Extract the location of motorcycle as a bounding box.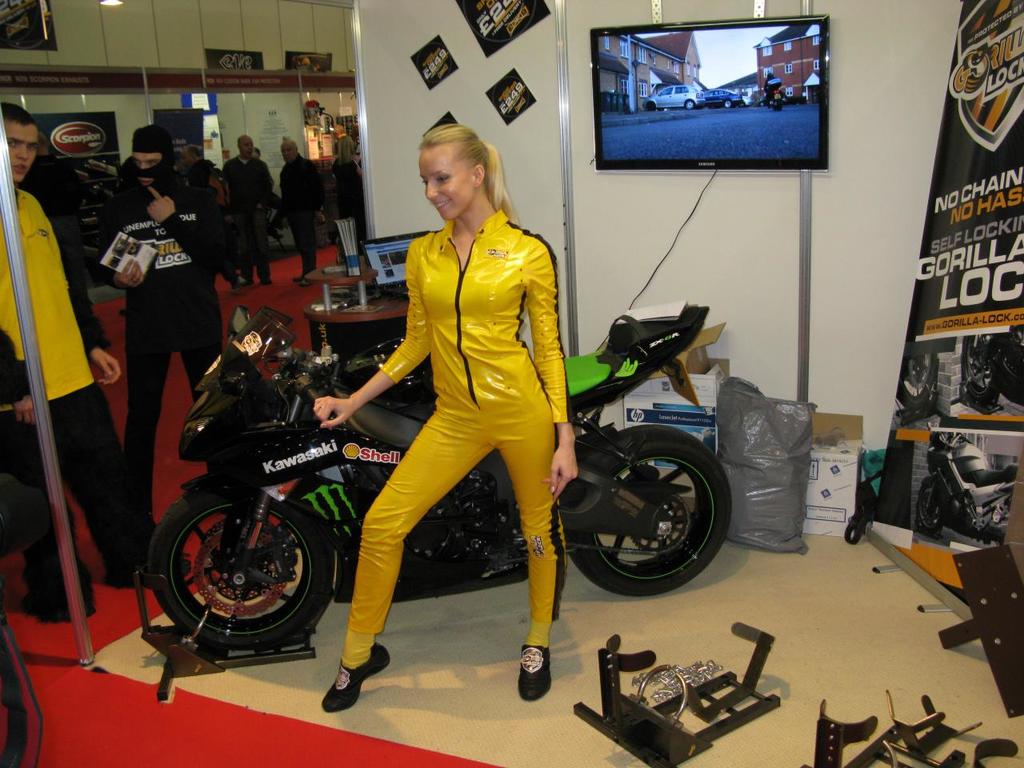
l=913, t=428, r=1022, b=538.
